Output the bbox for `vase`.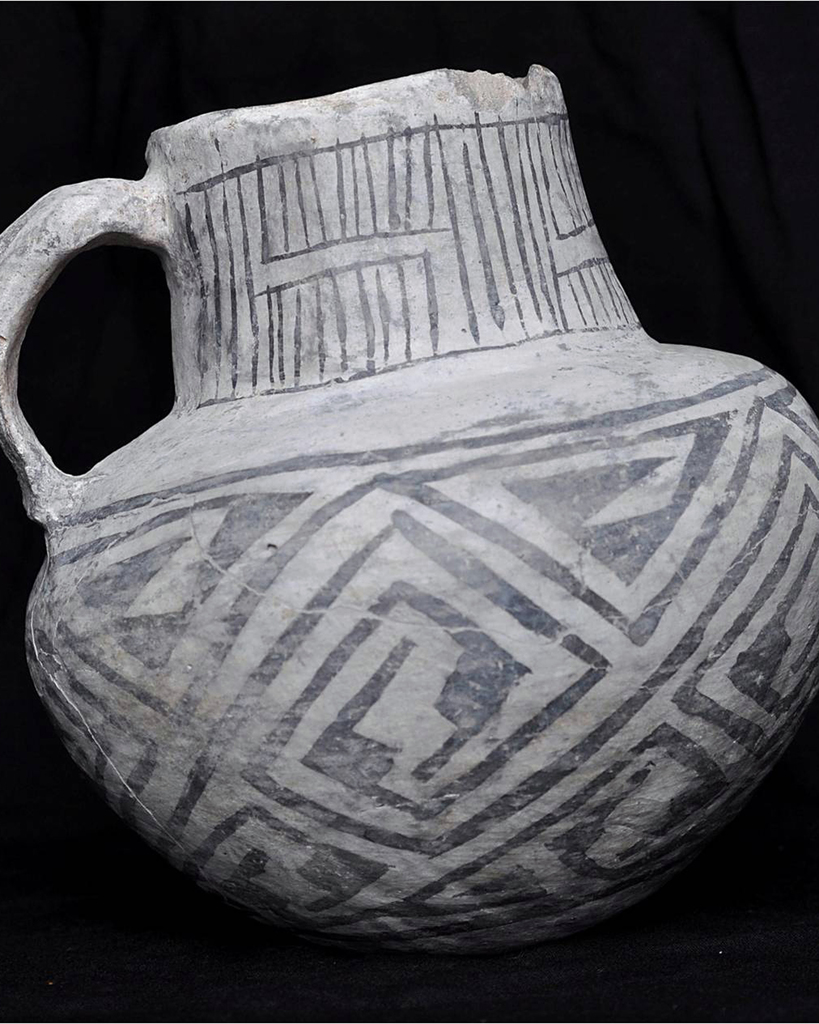
0, 67, 818, 956.
